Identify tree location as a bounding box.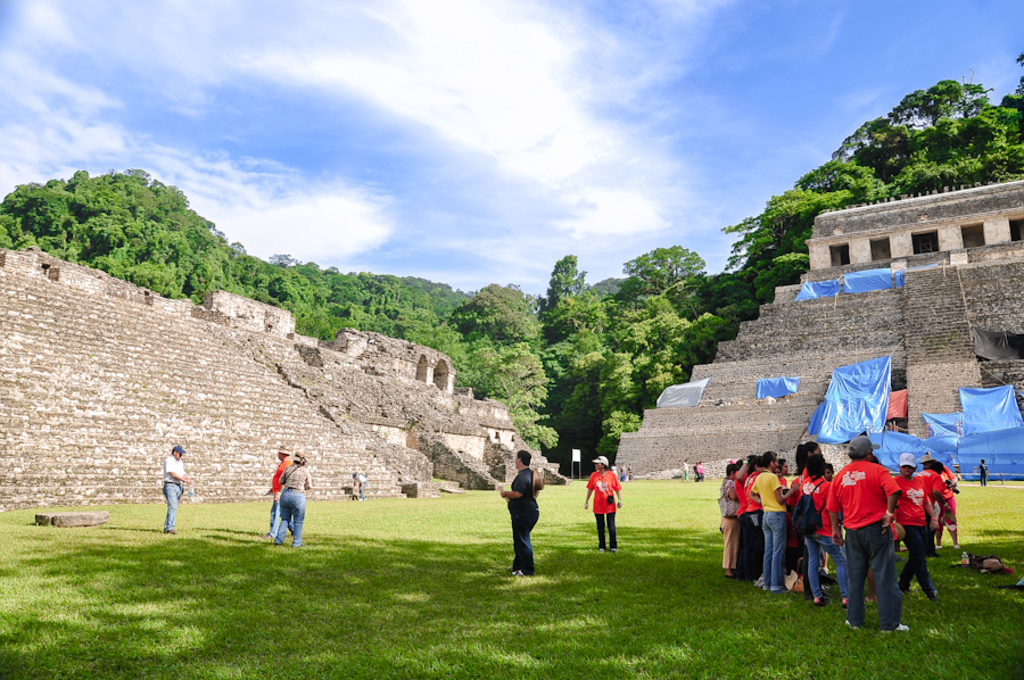
locate(1002, 41, 1023, 139).
